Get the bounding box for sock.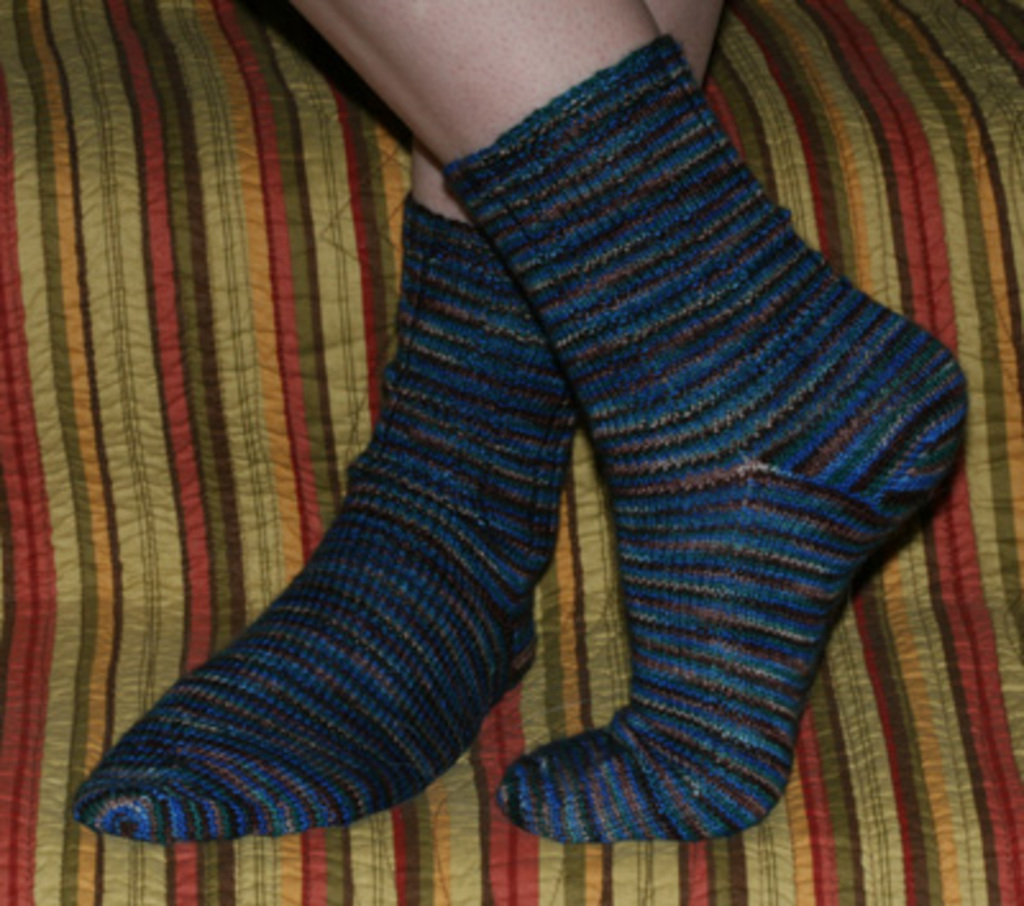
l=72, t=189, r=586, b=845.
